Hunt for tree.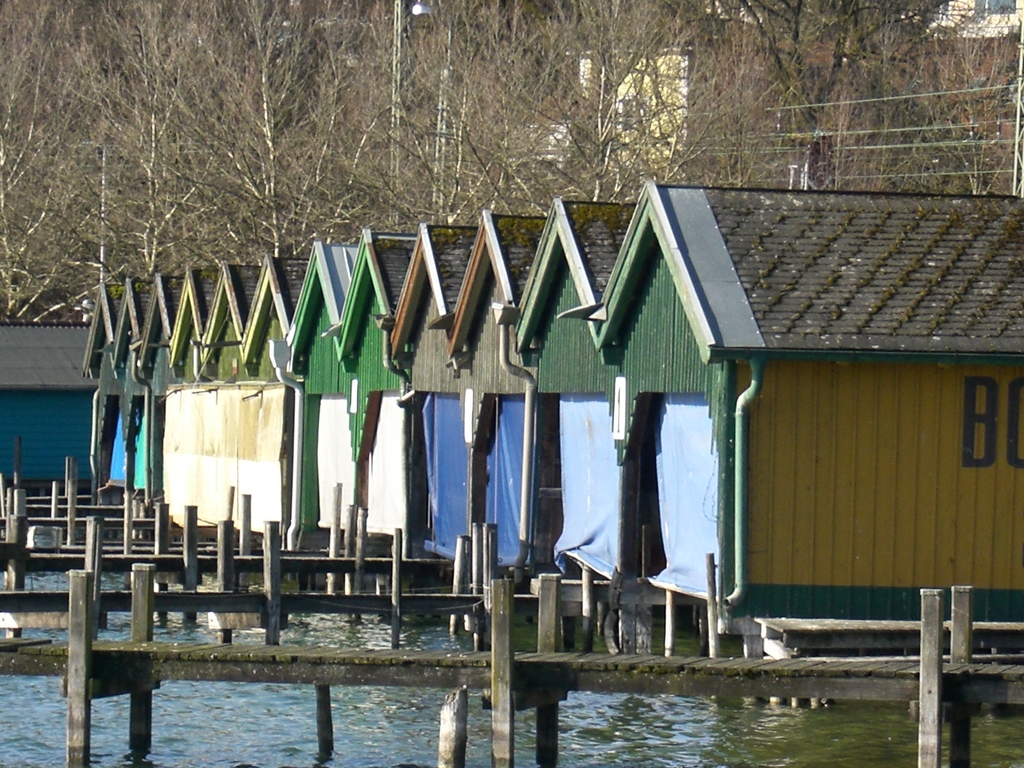
Hunted down at l=436, t=0, r=625, b=212.
